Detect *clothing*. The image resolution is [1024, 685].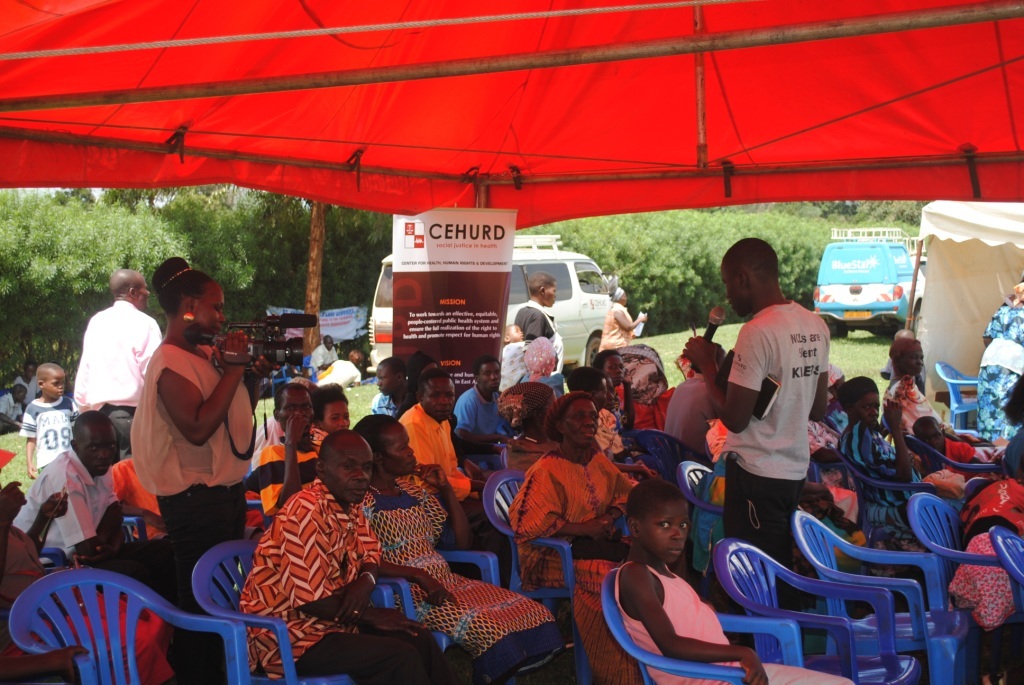
{"left": 254, "top": 435, "right": 324, "bottom": 518}.
